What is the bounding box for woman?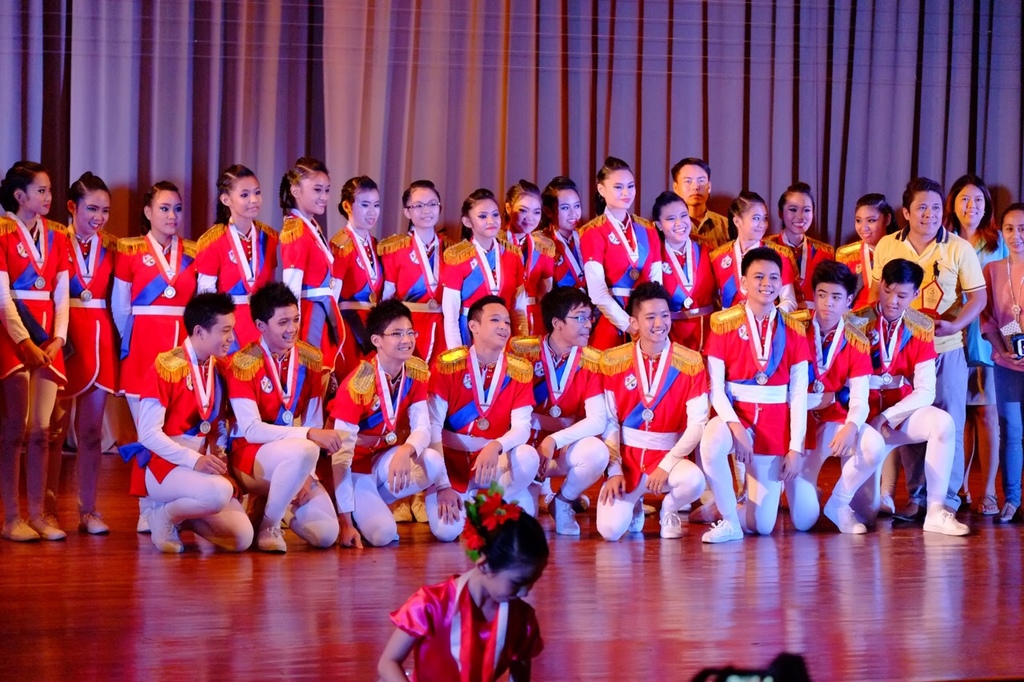
locate(580, 154, 667, 353).
